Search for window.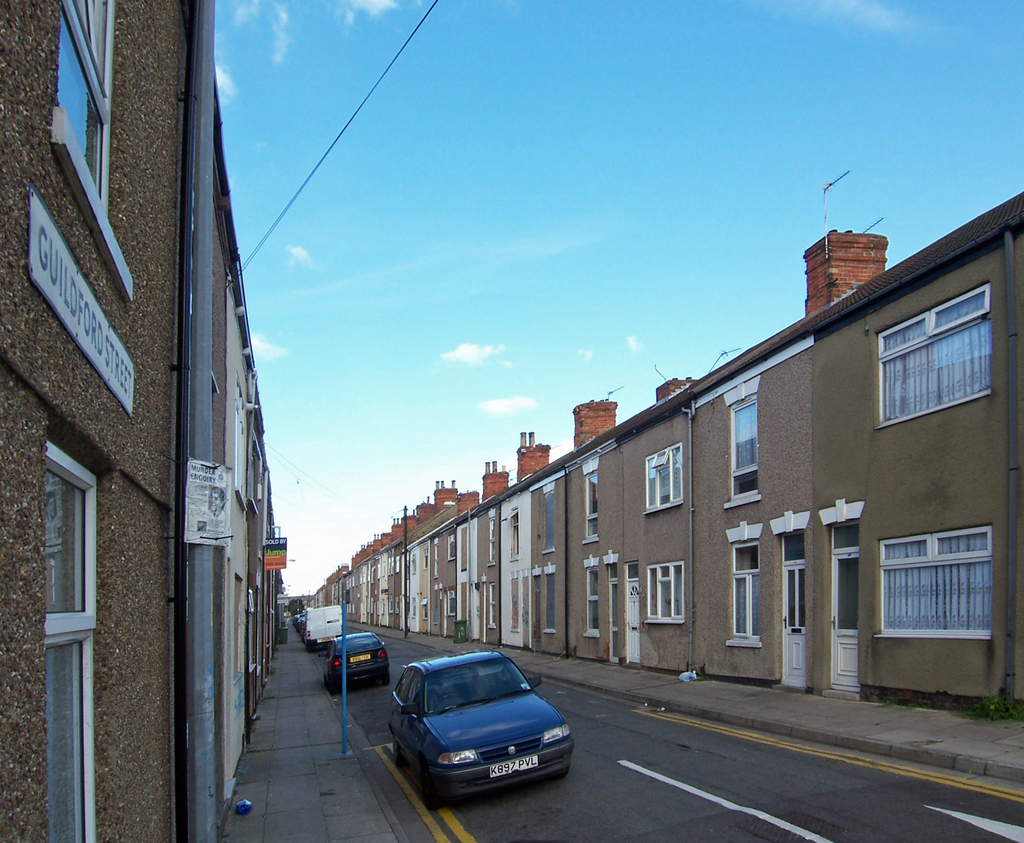
Found at 644, 439, 685, 512.
